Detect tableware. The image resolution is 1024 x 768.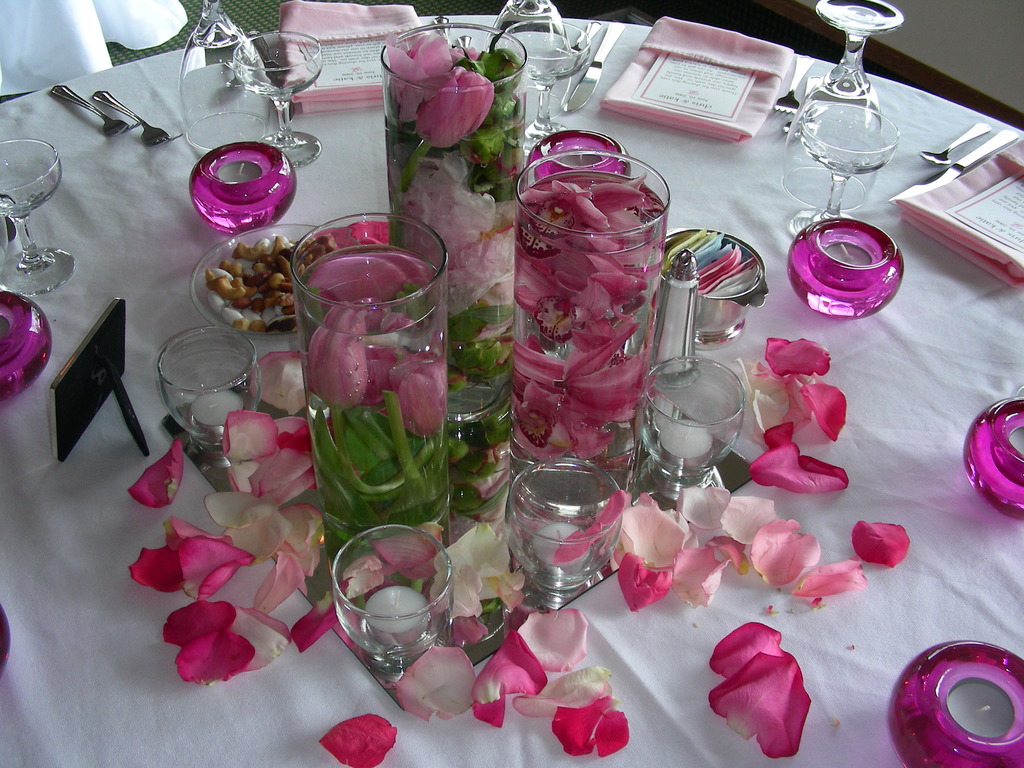
[x1=232, y1=29, x2=330, y2=168].
